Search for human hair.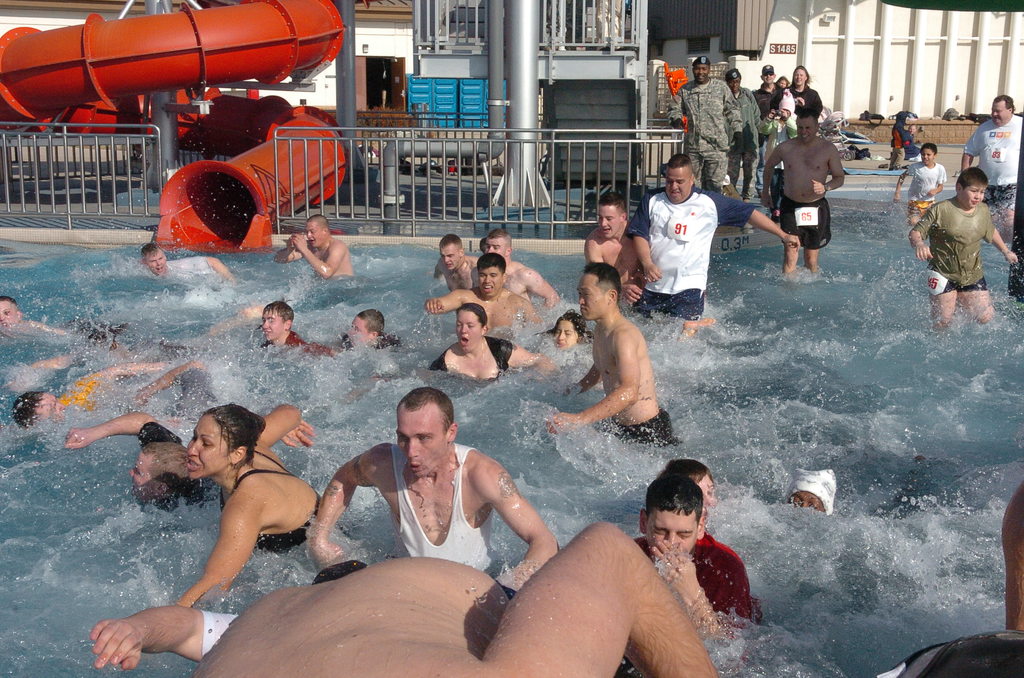
Found at (357, 307, 386, 337).
